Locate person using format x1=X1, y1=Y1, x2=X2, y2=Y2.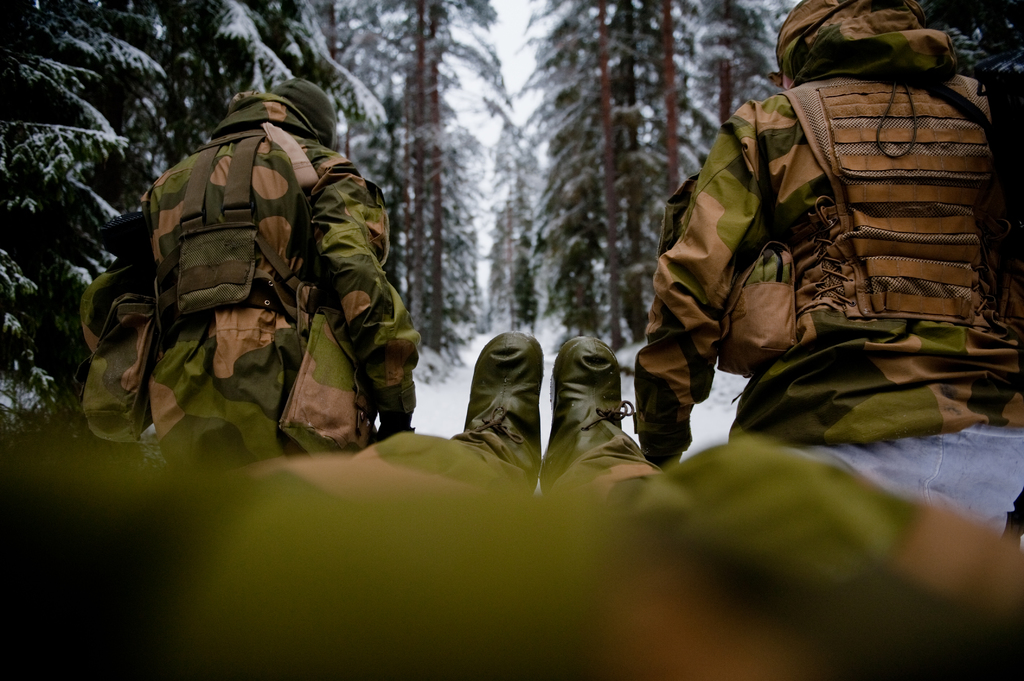
x1=83, y1=76, x2=410, y2=476.
